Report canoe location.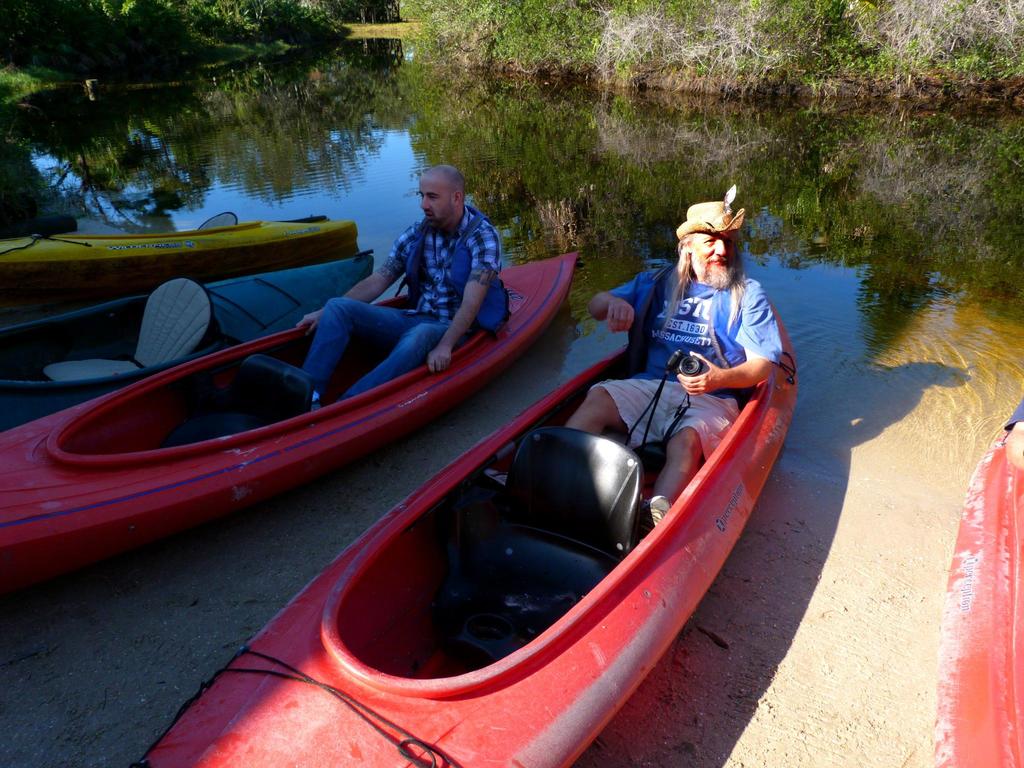
Report: detection(0, 251, 579, 581).
